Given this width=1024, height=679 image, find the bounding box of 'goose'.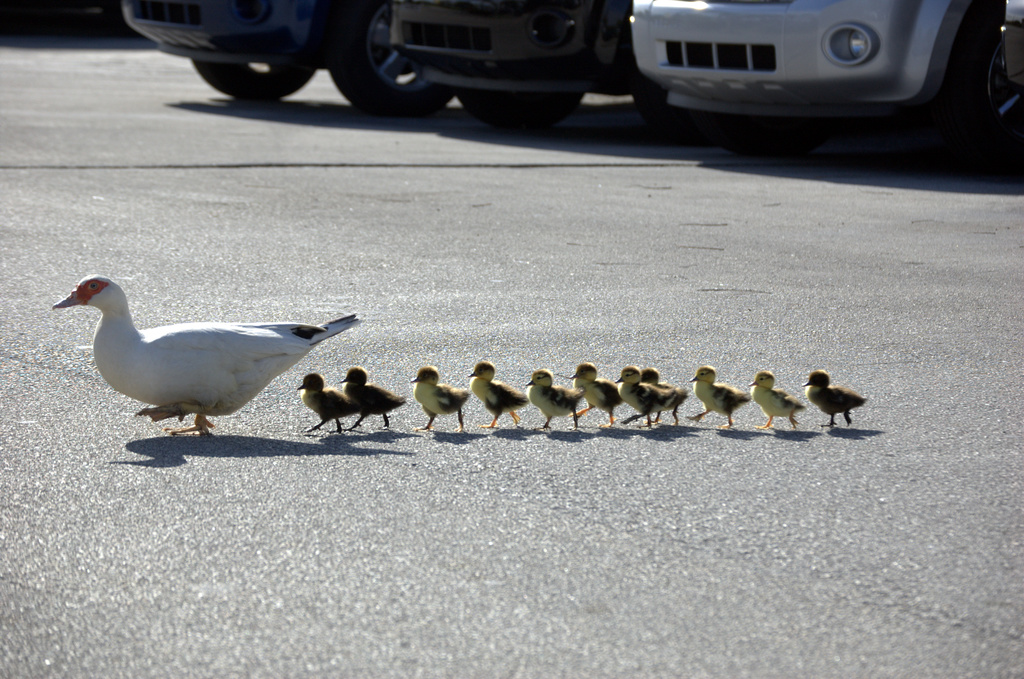
[527, 370, 584, 427].
